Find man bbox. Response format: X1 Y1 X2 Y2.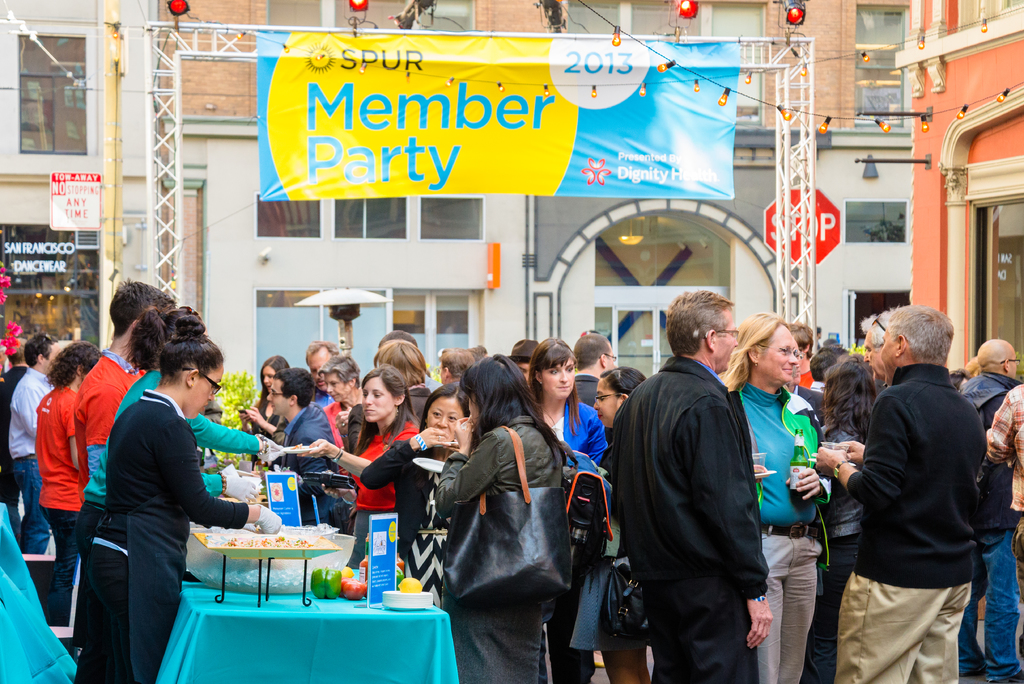
250 365 354 520.
